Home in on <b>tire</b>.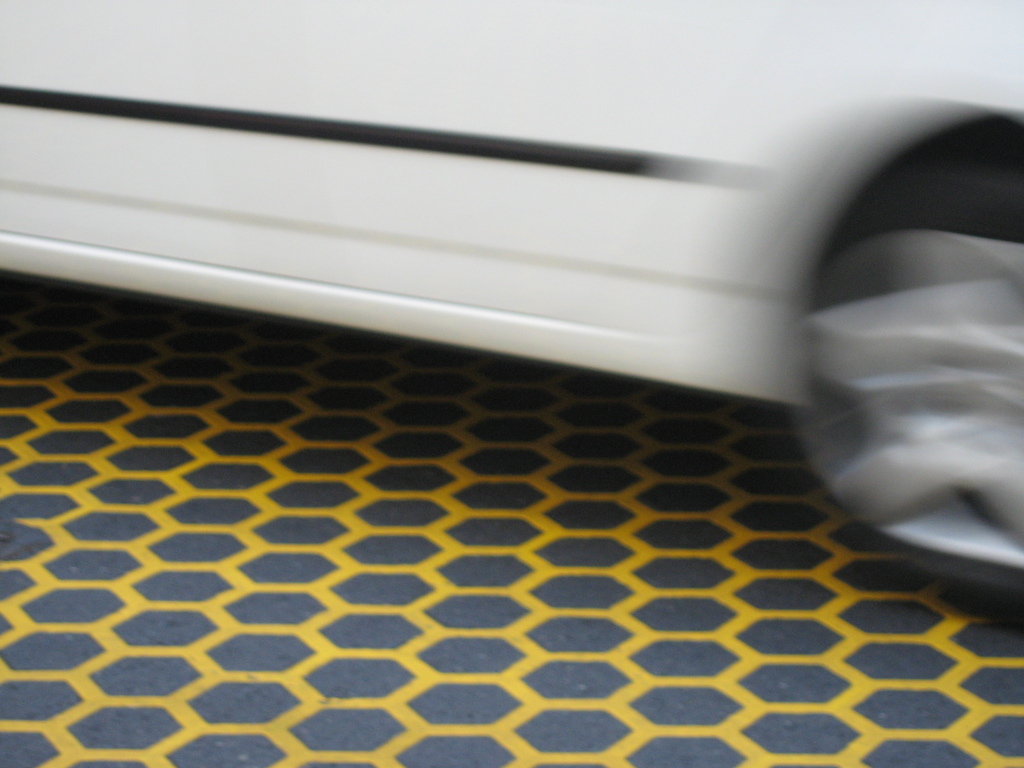
Homed in at x1=791 y1=161 x2=1023 y2=608.
